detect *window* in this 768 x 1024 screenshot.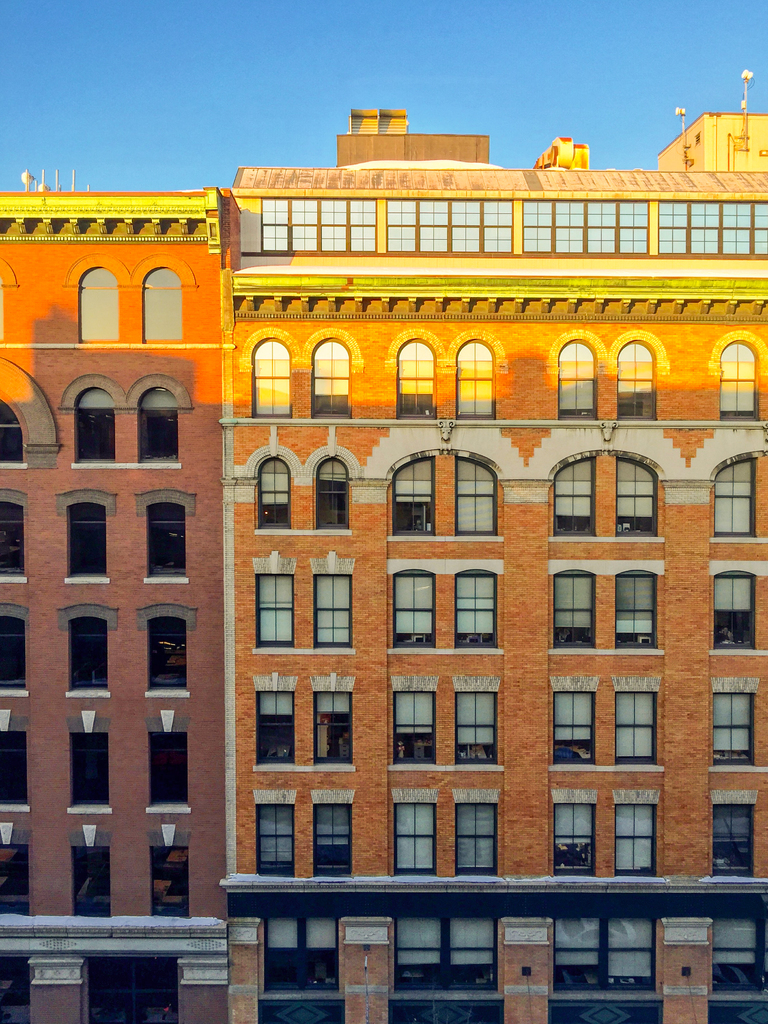
Detection: detection(561, 339, 596, 417).
